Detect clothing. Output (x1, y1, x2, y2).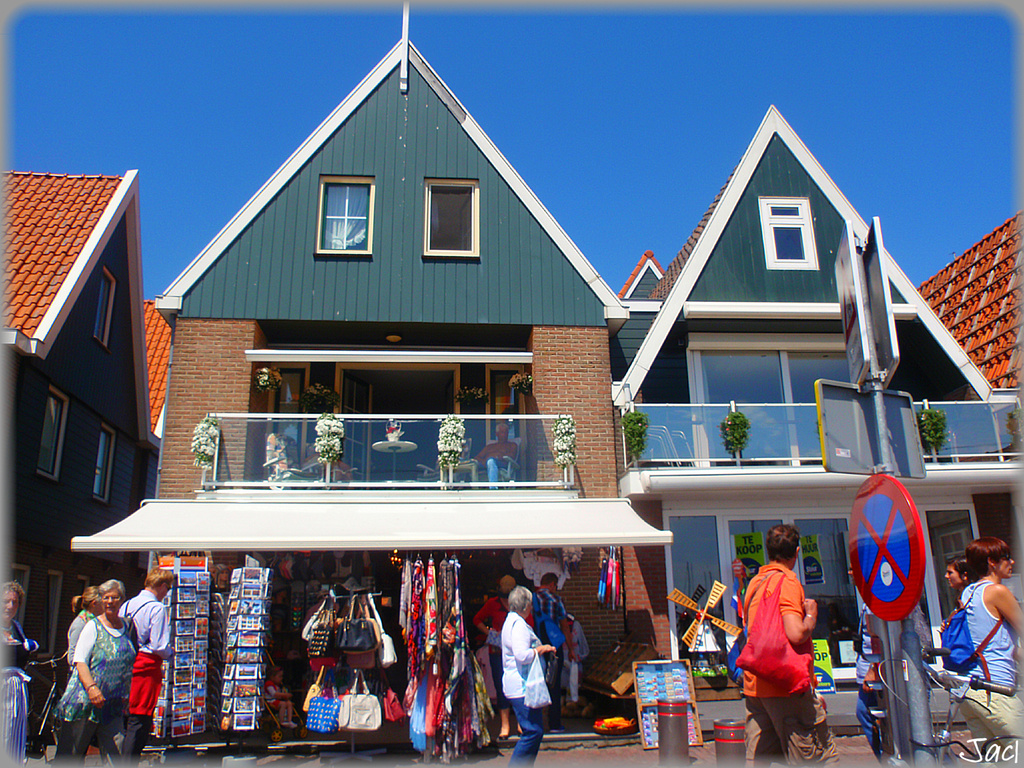
(499, 610, 547, 767).
